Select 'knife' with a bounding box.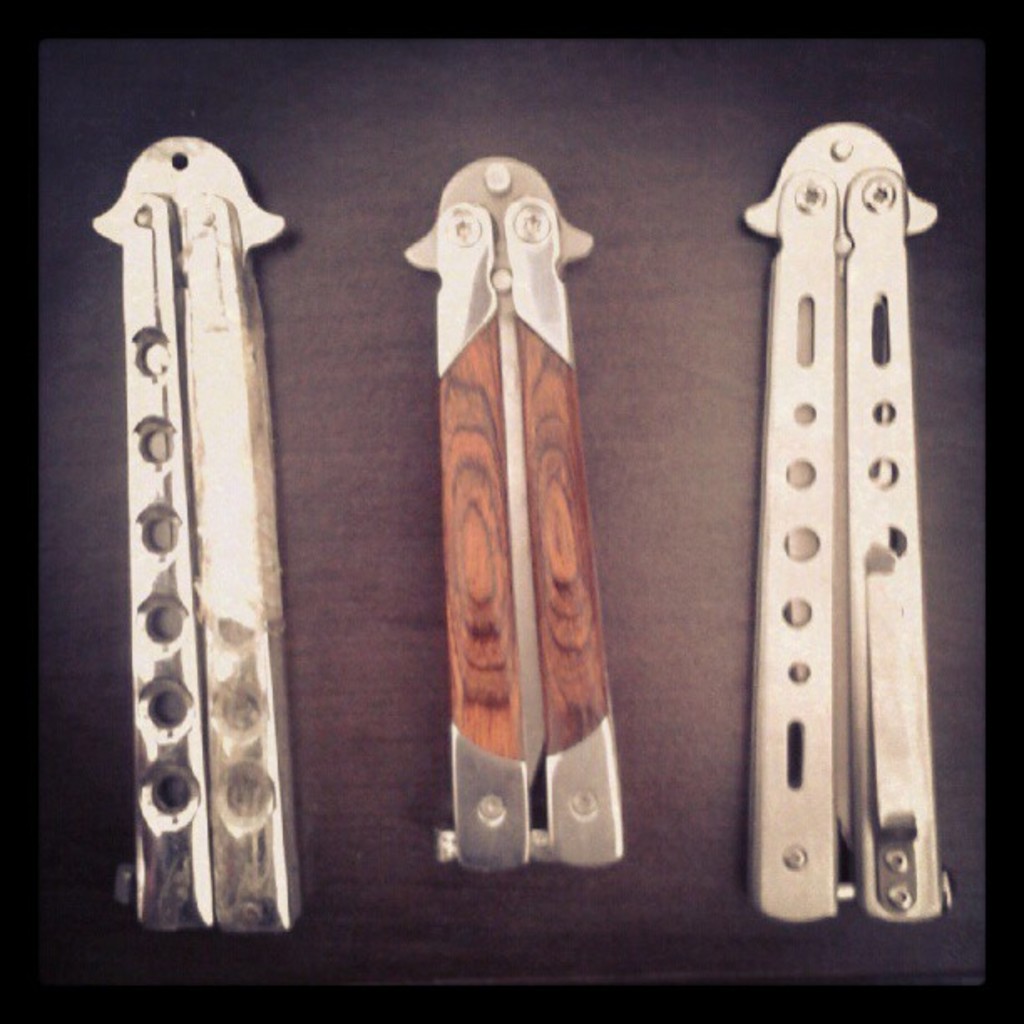
740/115/955/930.
